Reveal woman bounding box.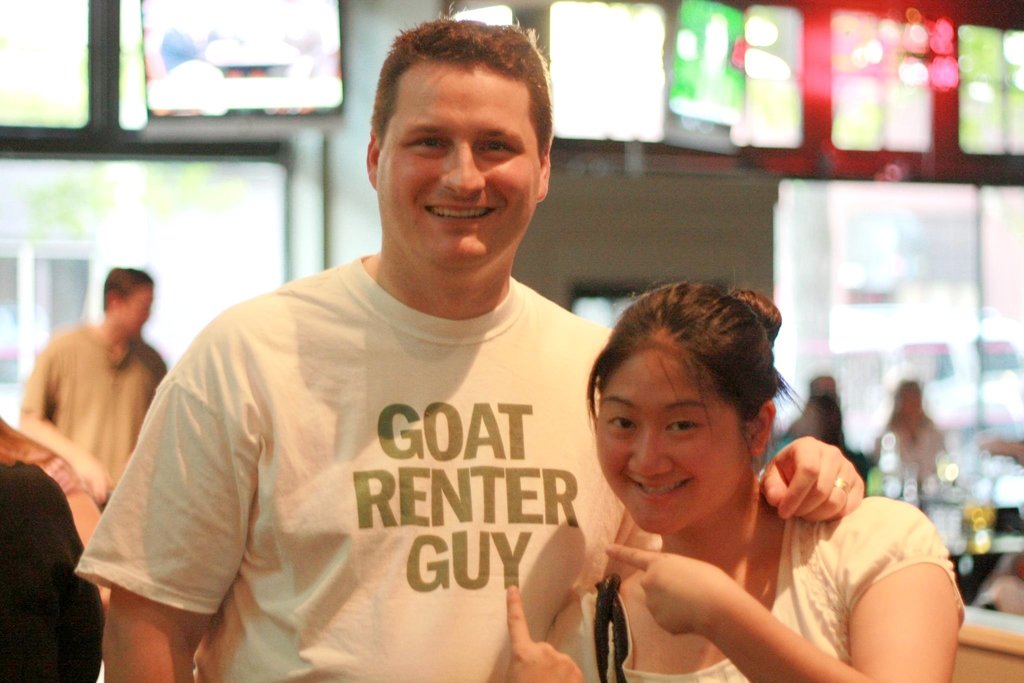
Revealed: detection(486, 246, 908, 660).
